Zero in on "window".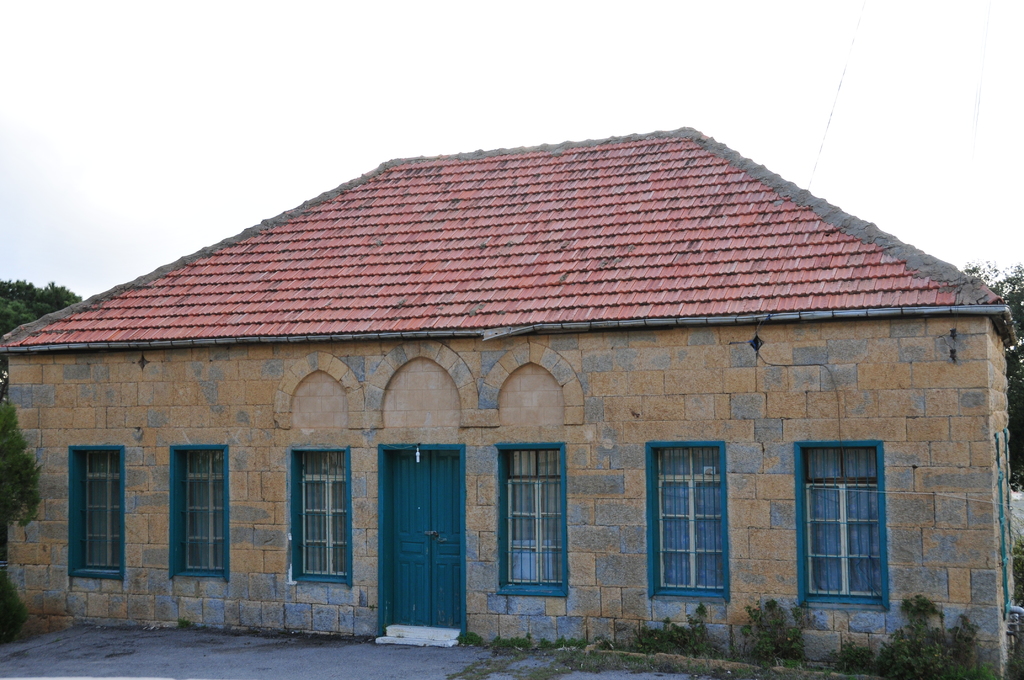
Zeroed in: BBox(289, 449, 353, 582).
